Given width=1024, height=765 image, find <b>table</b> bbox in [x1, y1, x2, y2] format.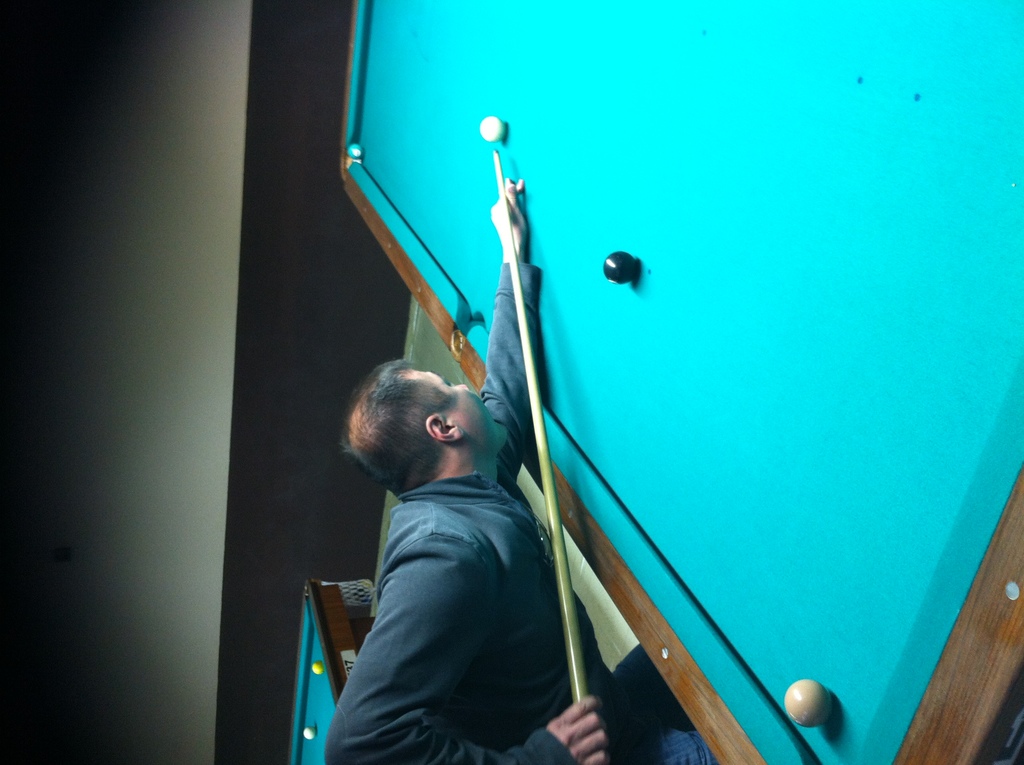
[287, 584, 374, 764].
